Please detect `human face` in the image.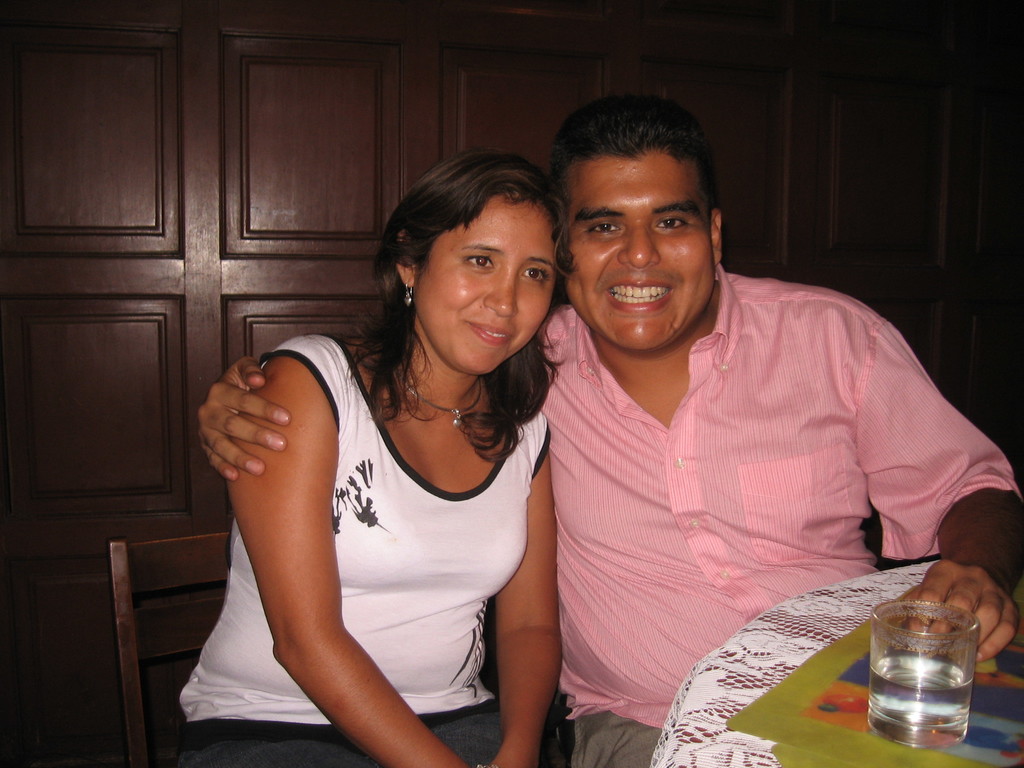
<bbox>410, 187, 561, 375</bbox>.
